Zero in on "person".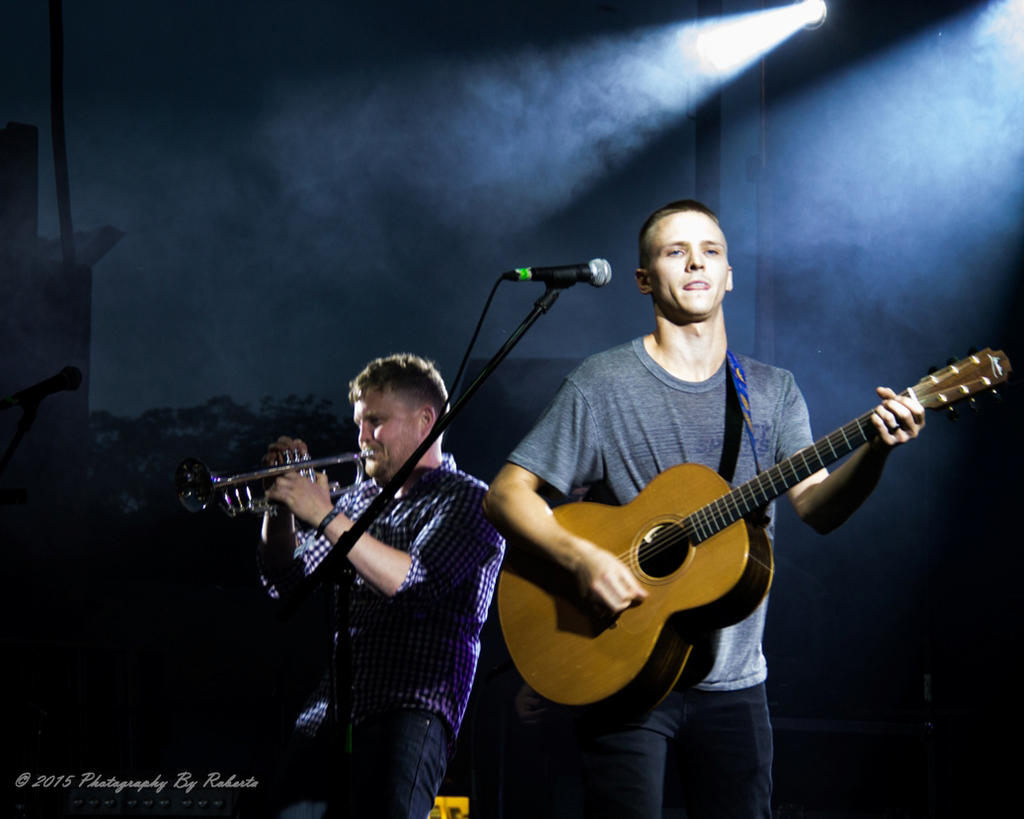
Zeroed in: bbox=[483, 199, 924, 818].
